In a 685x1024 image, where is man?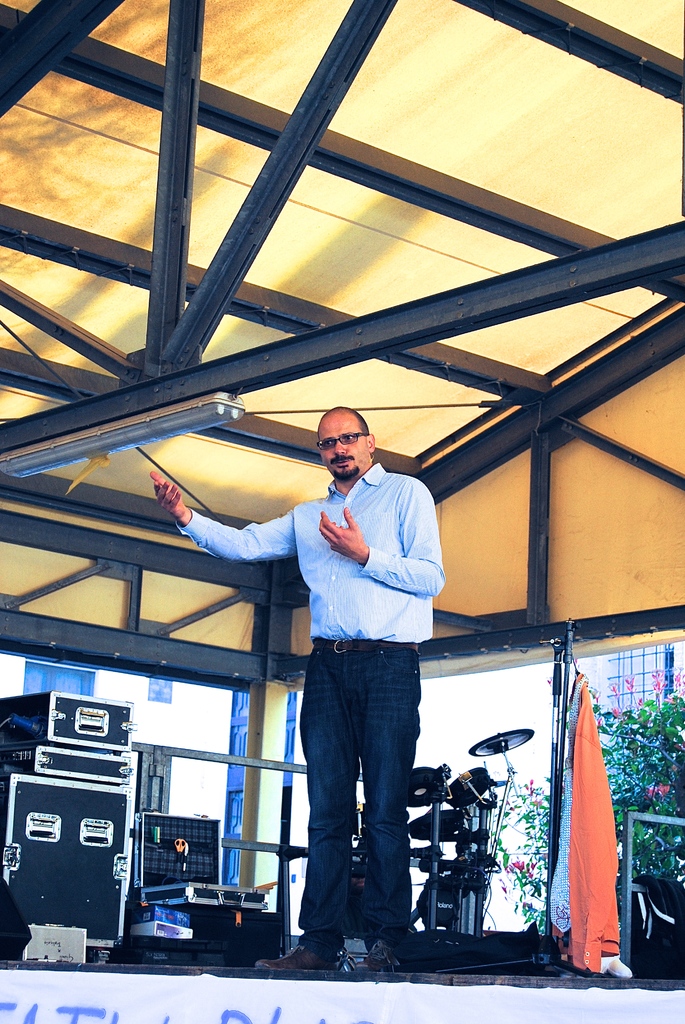
[151,401,445,964].
